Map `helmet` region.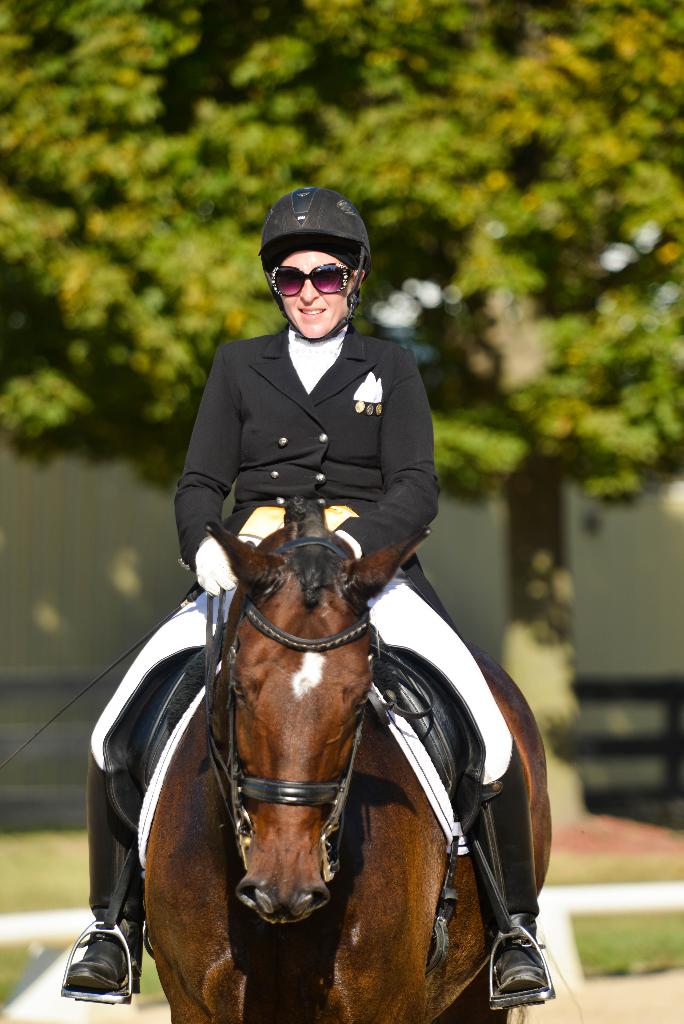
Mapped to Rect(247, 188, 380, 333).
